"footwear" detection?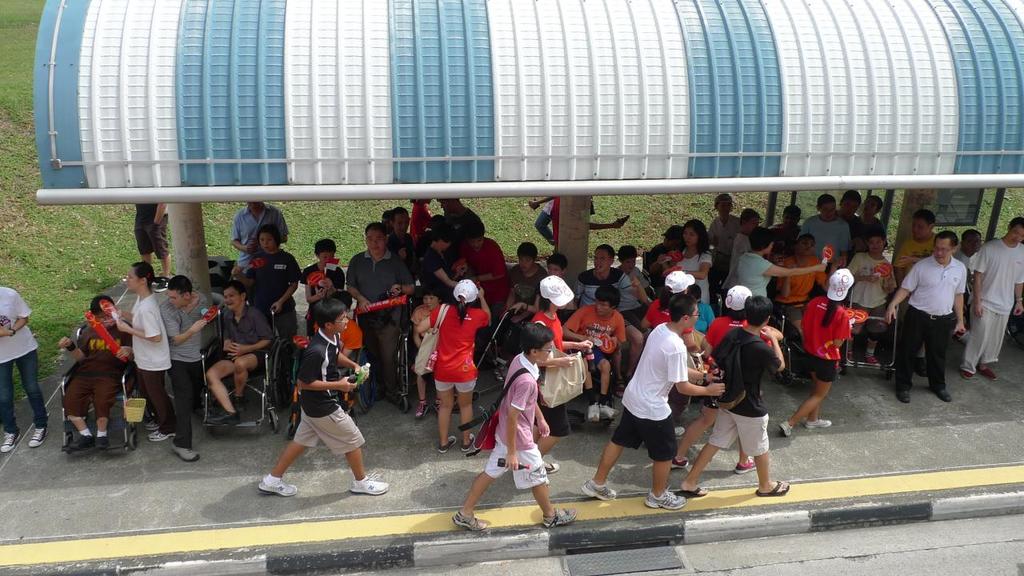
[left=94, top=434, right=109, bottom=449]
